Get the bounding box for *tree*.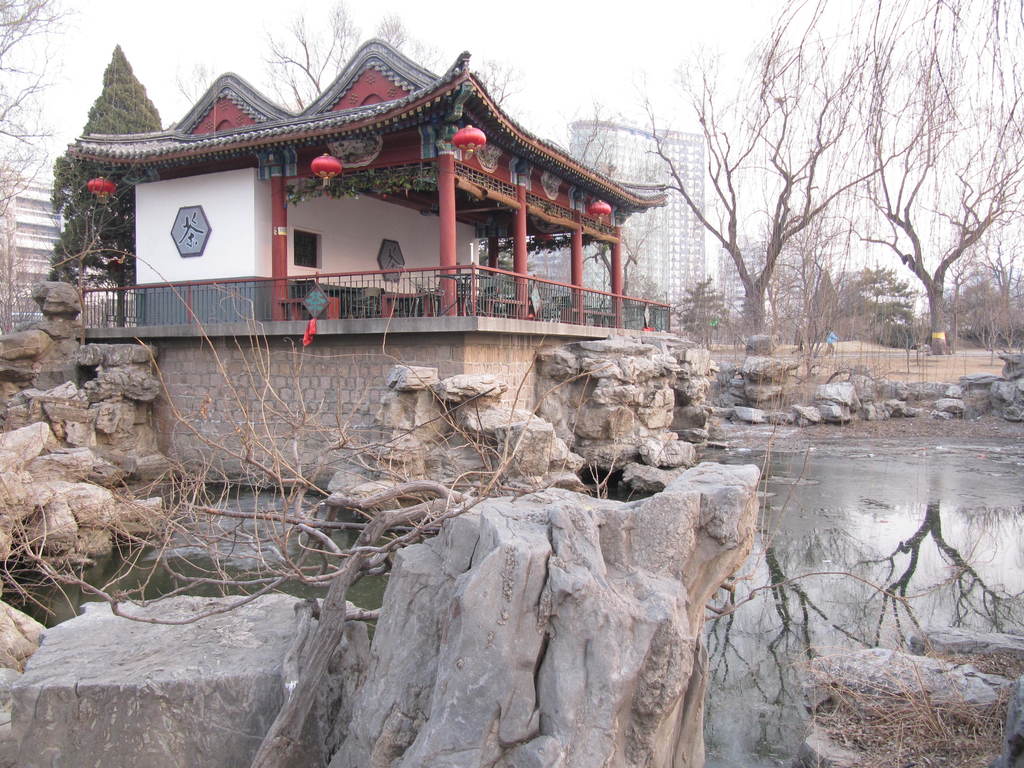
select_region(671, 276, 741, 330).
